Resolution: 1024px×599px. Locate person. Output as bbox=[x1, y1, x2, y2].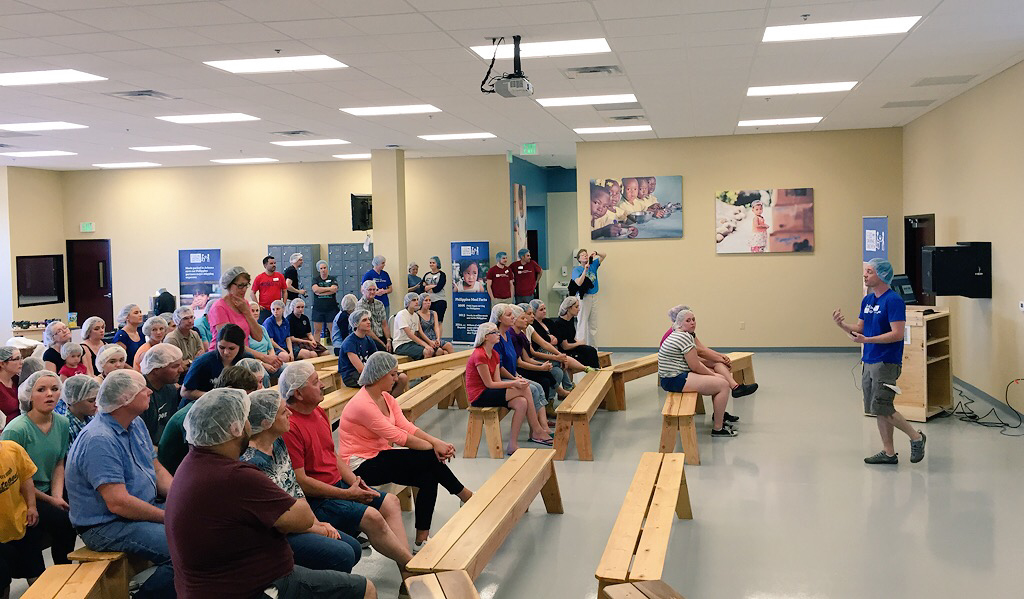
bbox=[235, 383, 366, 573].
